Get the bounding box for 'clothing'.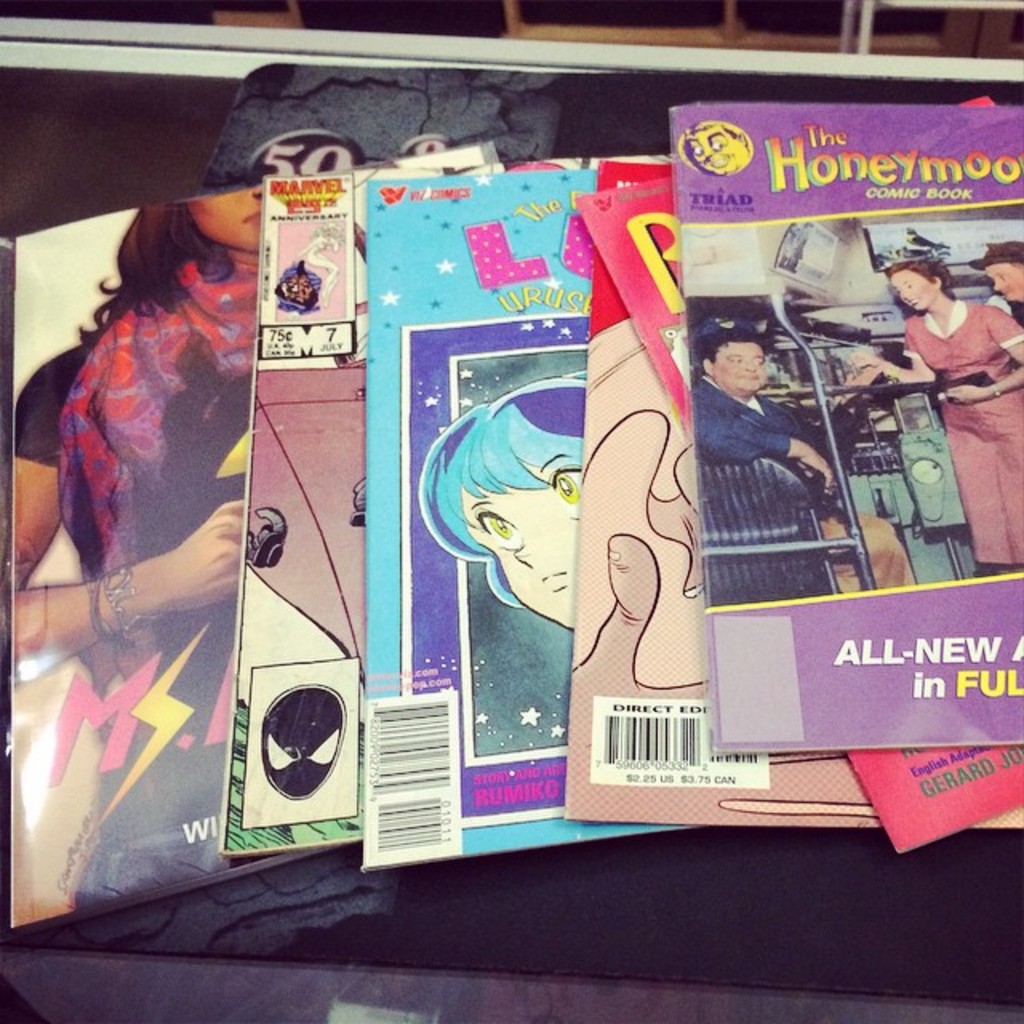
bbox(698, 389, 818, 605).
